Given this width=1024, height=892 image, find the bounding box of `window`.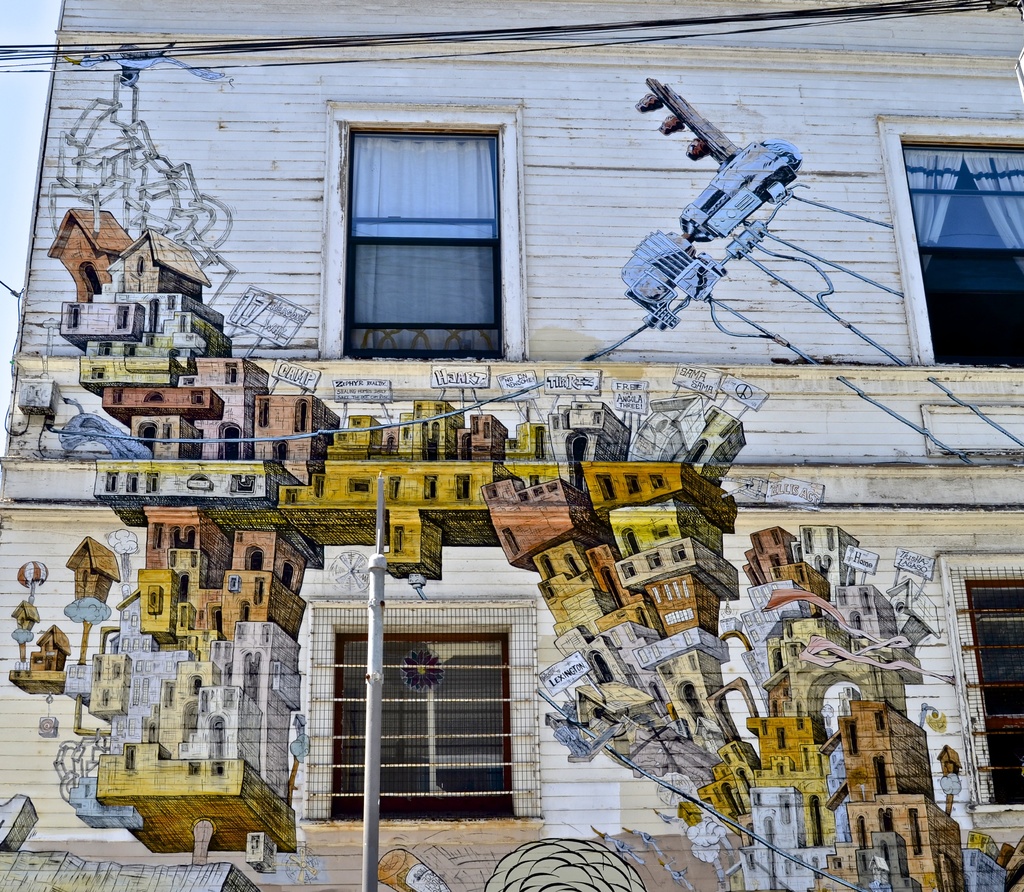
bbox=[890, 145, 1023, 357].
